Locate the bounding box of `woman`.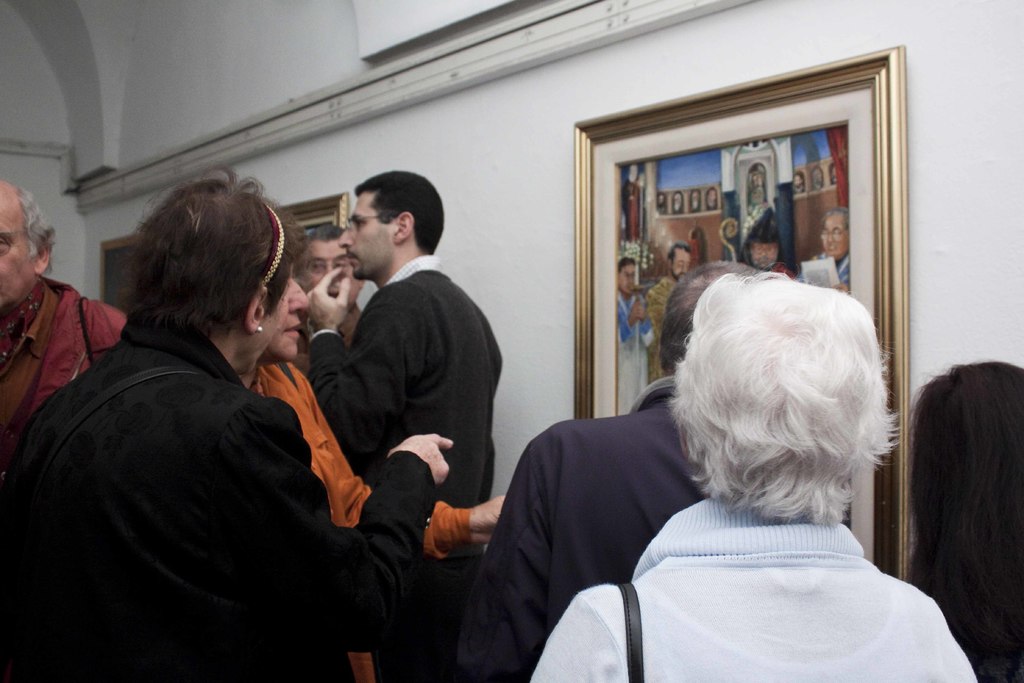
Bounding box: [left=881, top=334, right=1023, bottom=665].
